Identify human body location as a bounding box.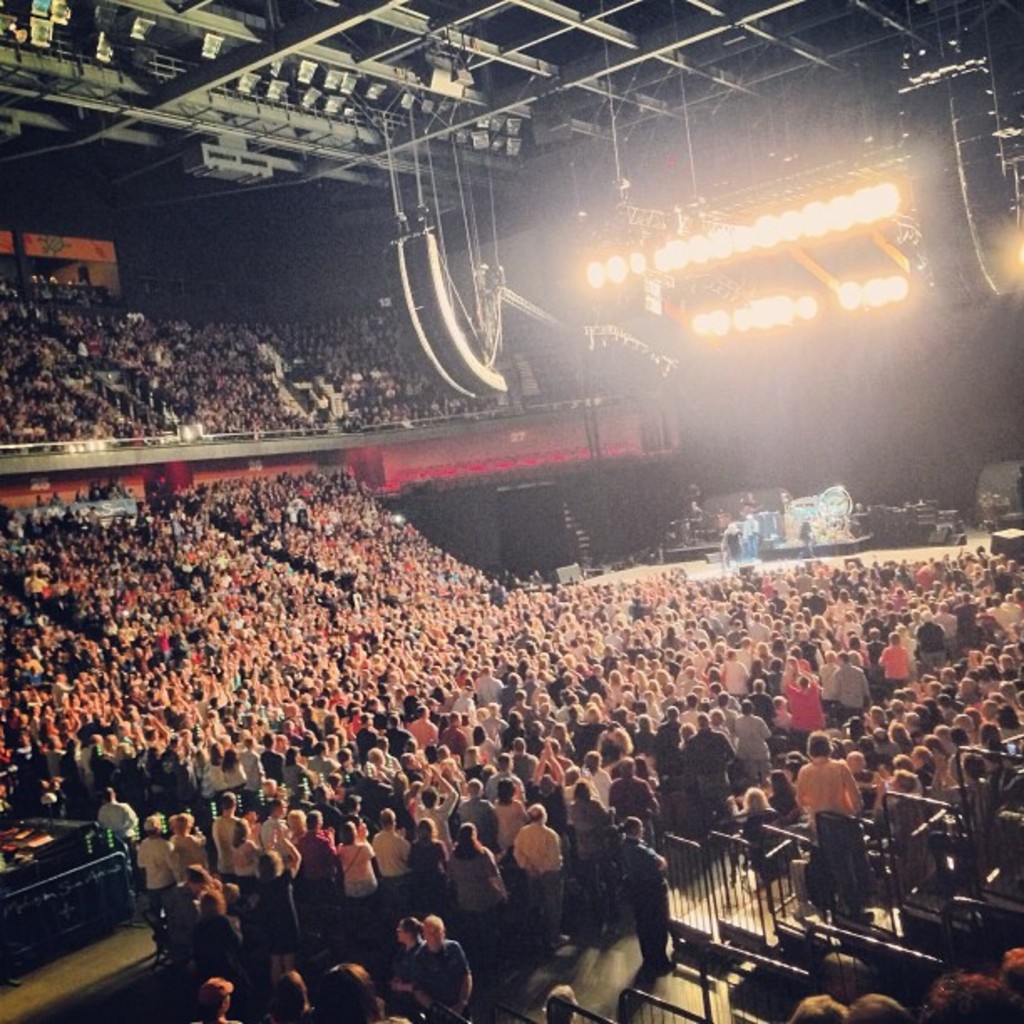
l=485, t=771, r=535, b=877.
